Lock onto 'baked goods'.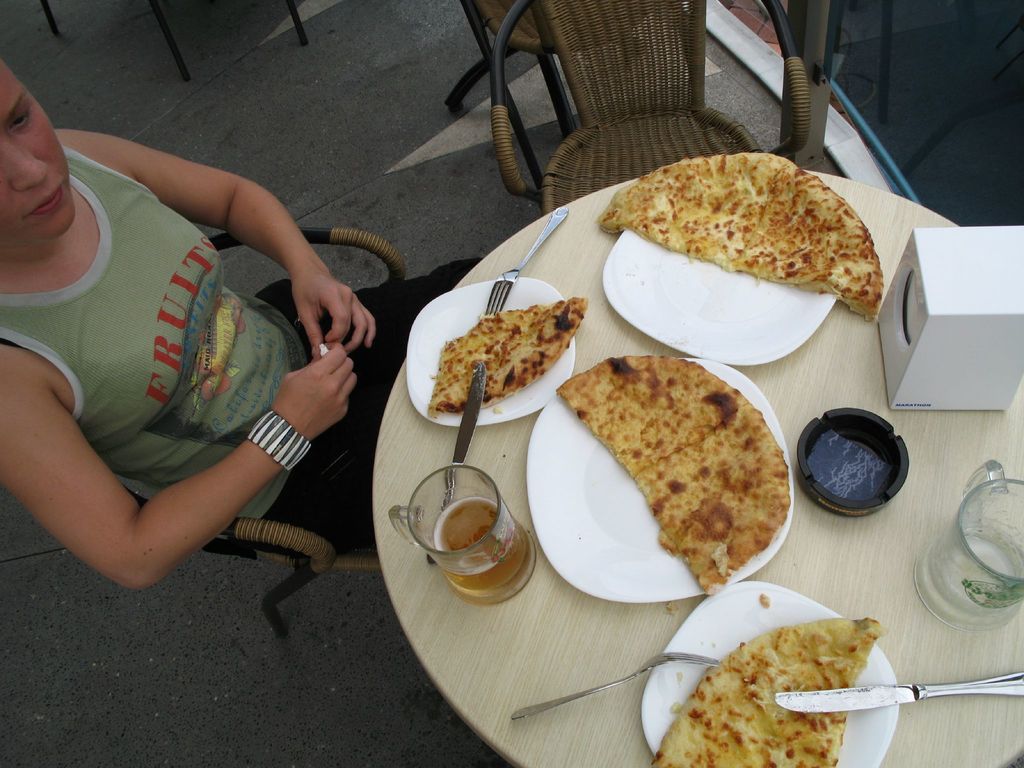
Locked: crop(648, 622, 883, 767).
